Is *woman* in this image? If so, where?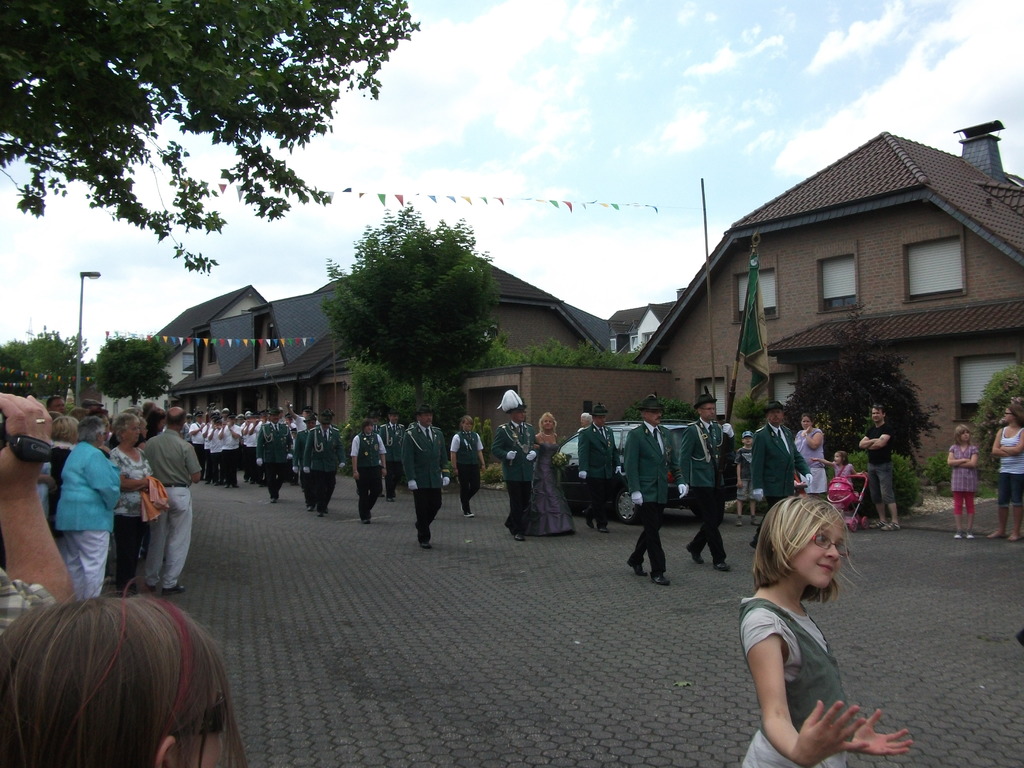
Yes, at box(792, 414, 825, 495).
